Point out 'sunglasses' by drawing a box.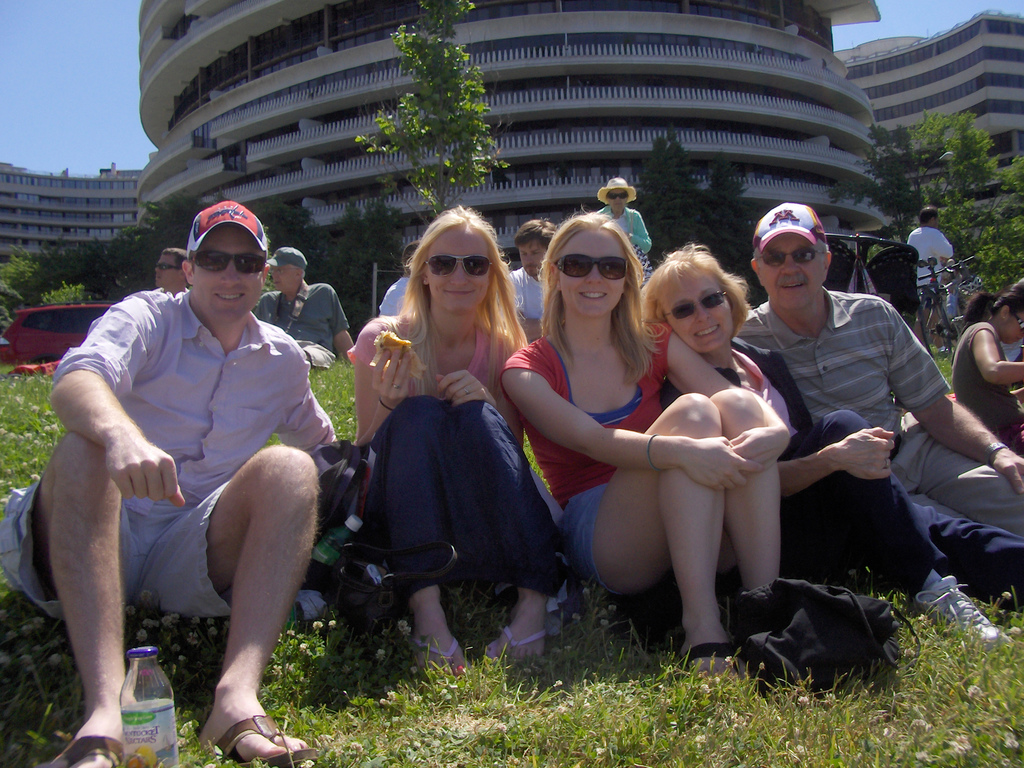
bbox=[762, 246, 826, 266].
